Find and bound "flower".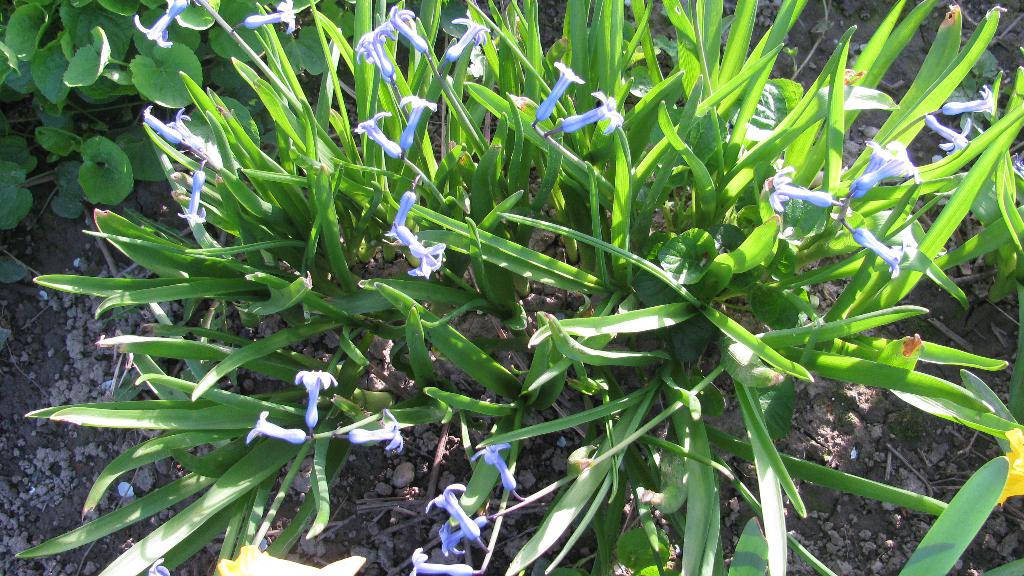
Bound: x1=244 y1=0 x2=293 y2=31.
